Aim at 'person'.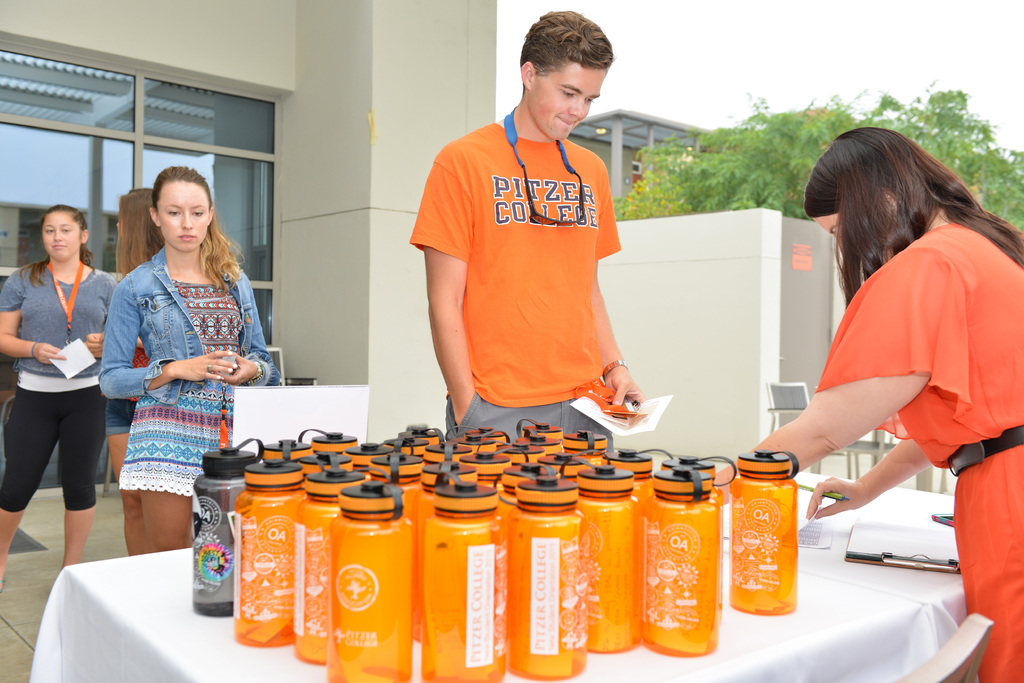
Aimed at crop(104, 184, 164, 558).
